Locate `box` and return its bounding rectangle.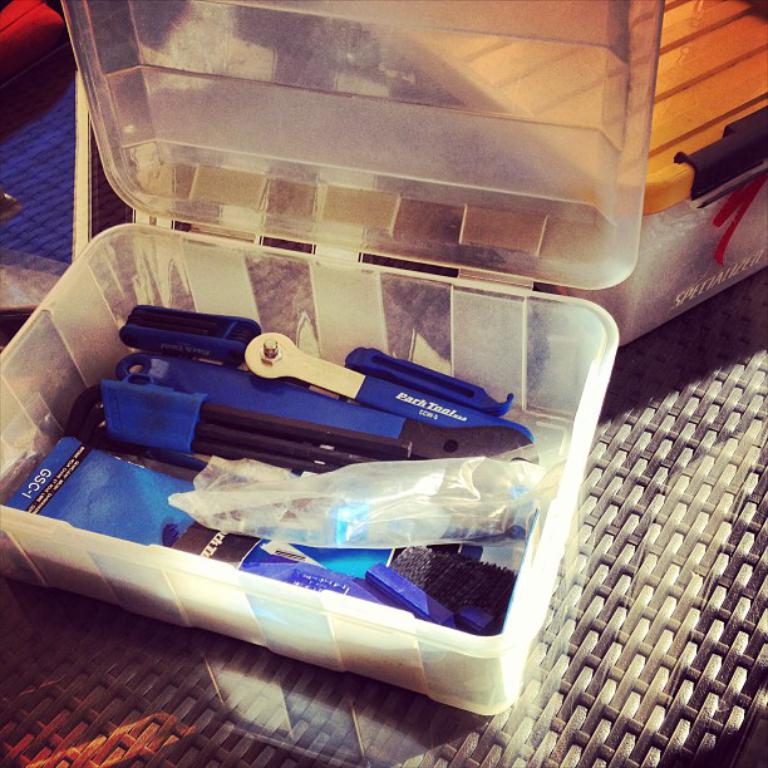
0:0:663:712.
